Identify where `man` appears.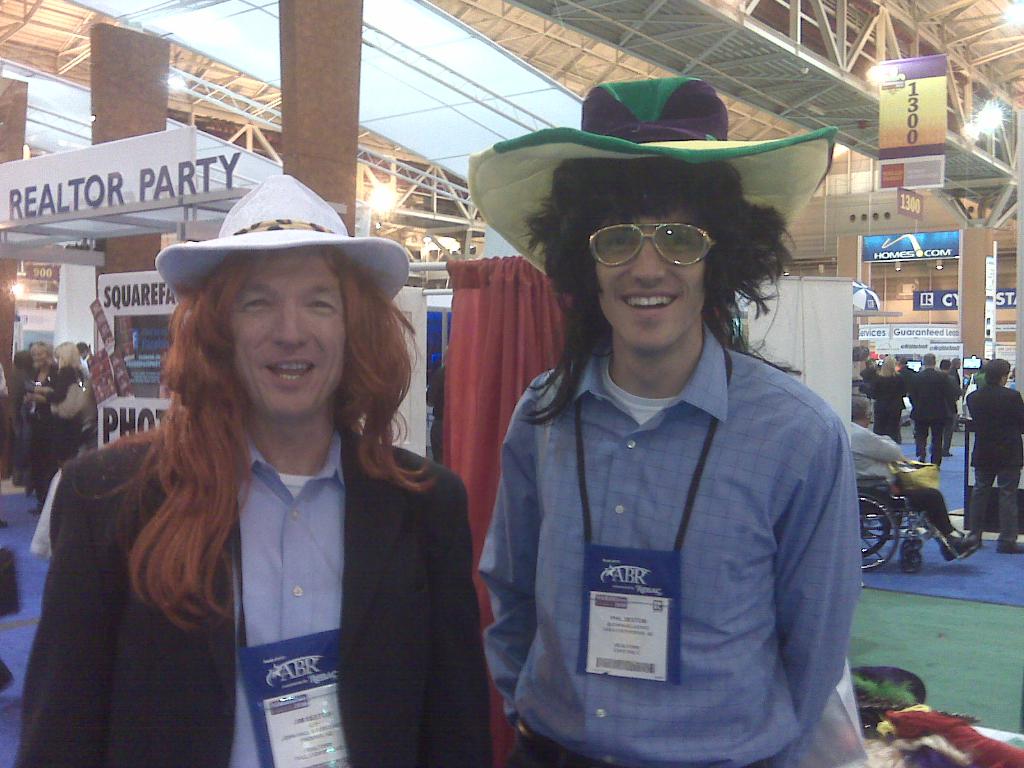
Appears at (left=437, top=114, right=875, bottom=760).
